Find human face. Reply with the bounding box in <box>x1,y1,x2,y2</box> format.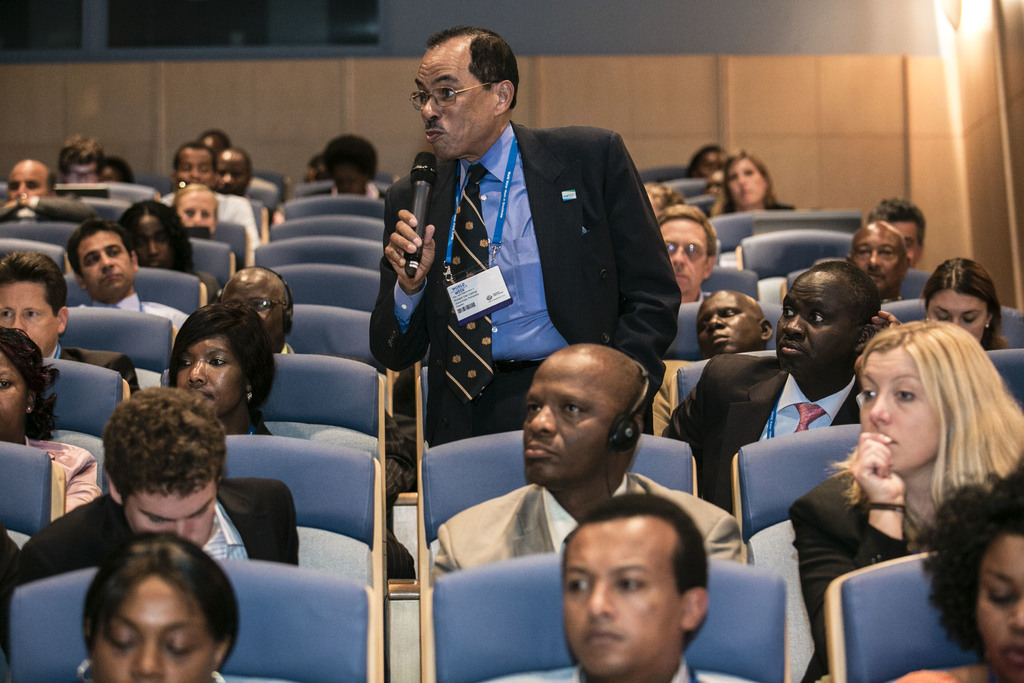
<box>75,230,137,302</box>.
